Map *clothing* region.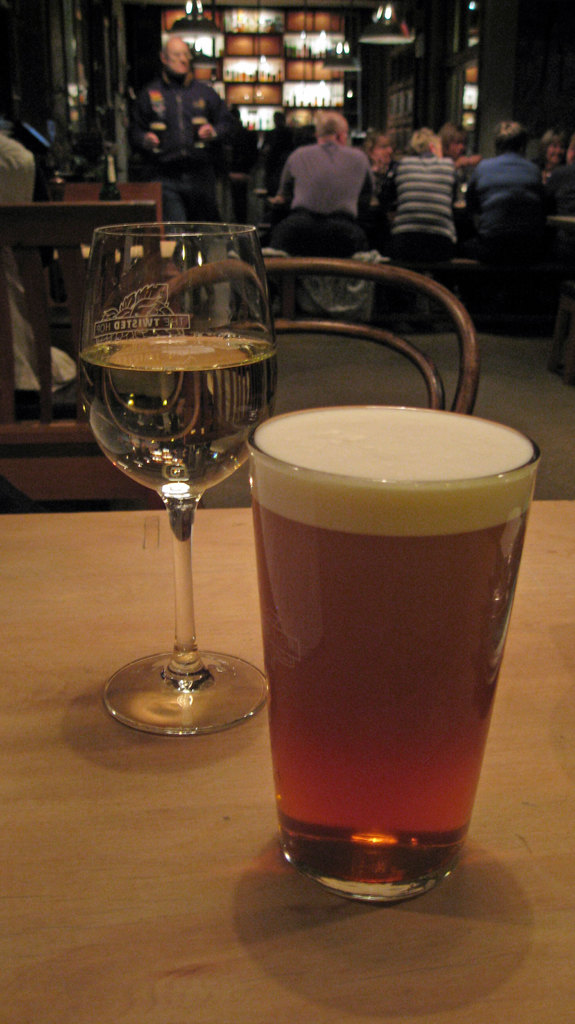
Mapped to 385/151/460/264.
